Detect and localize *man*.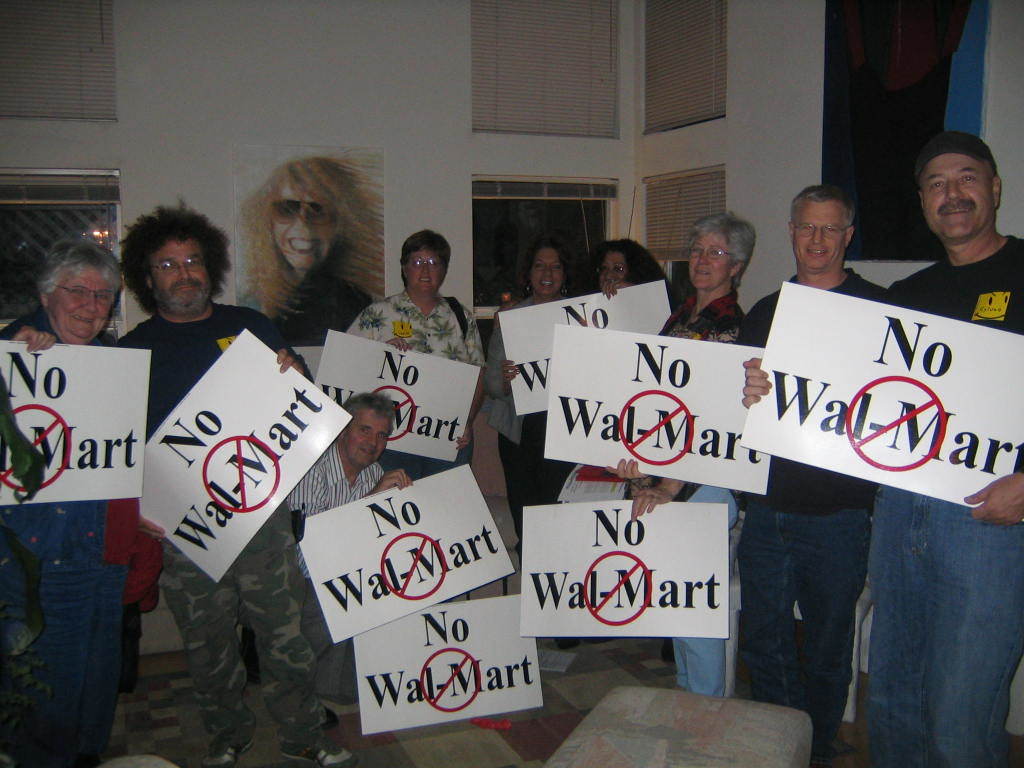
Localized at rect(116, 203, 354, 767).
